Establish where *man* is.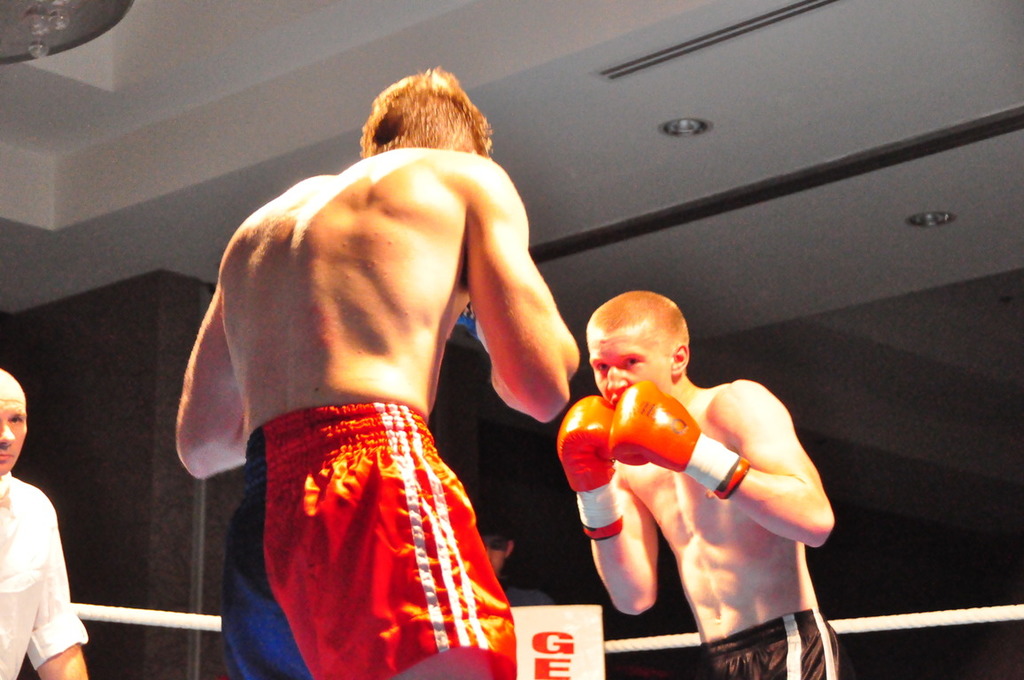
Established at box(225, 483, 306, 679).
